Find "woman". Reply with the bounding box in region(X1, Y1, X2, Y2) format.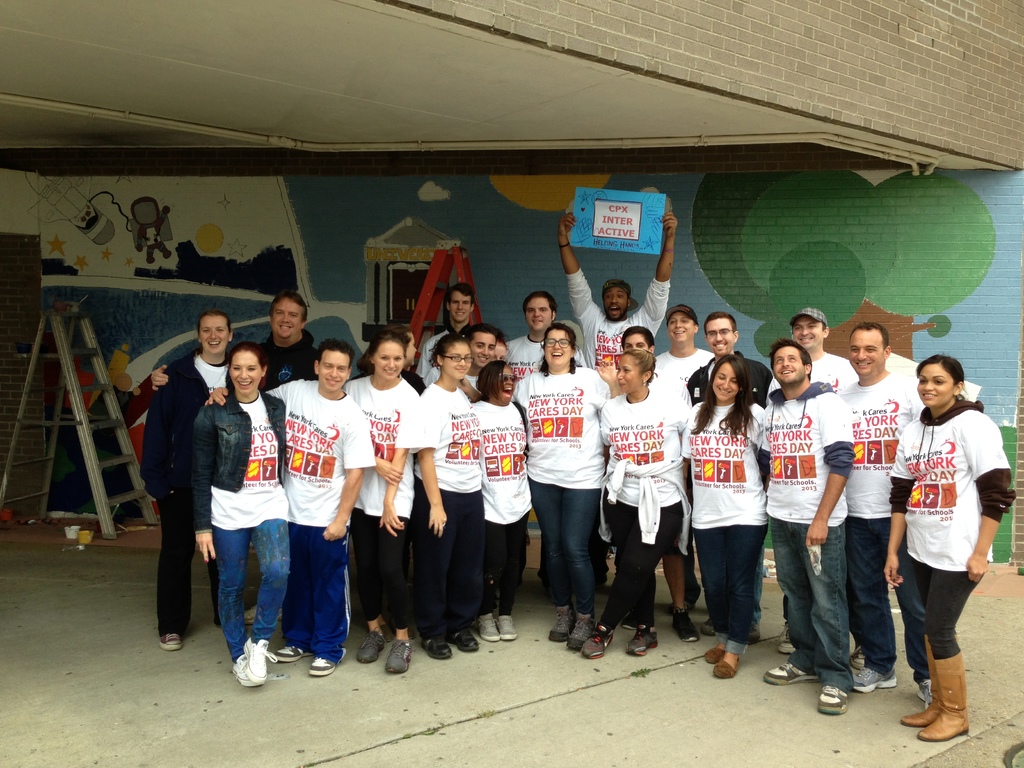
region(602, 316, 691, 408).
